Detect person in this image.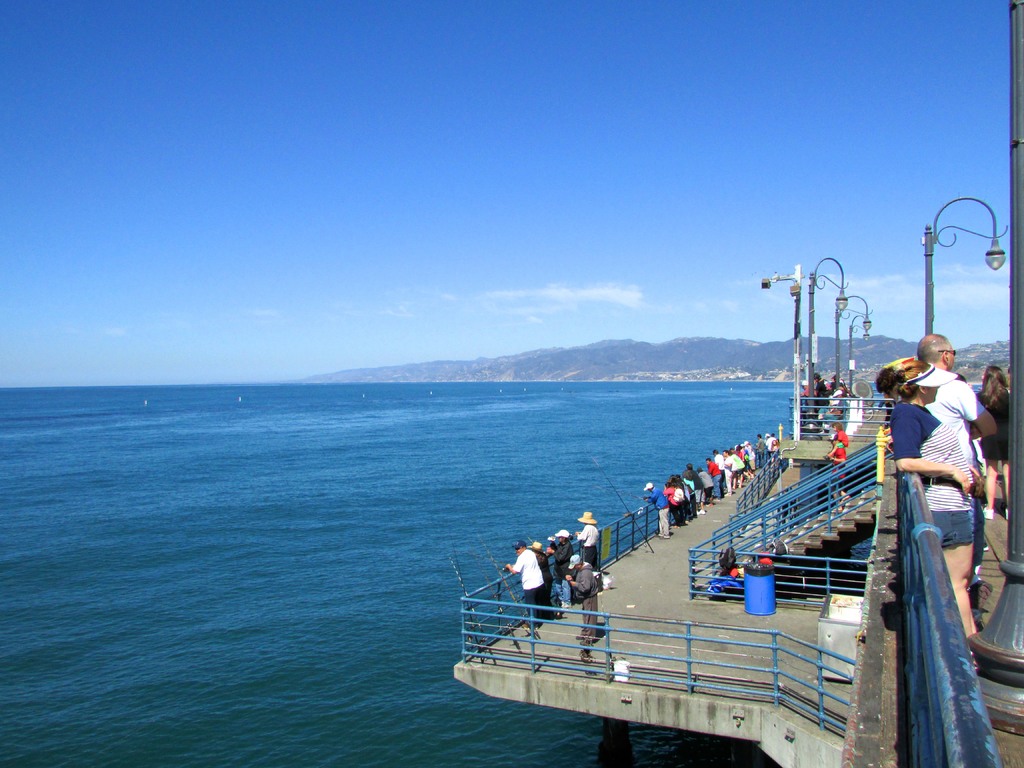
Detection: 918/327/982/466.
